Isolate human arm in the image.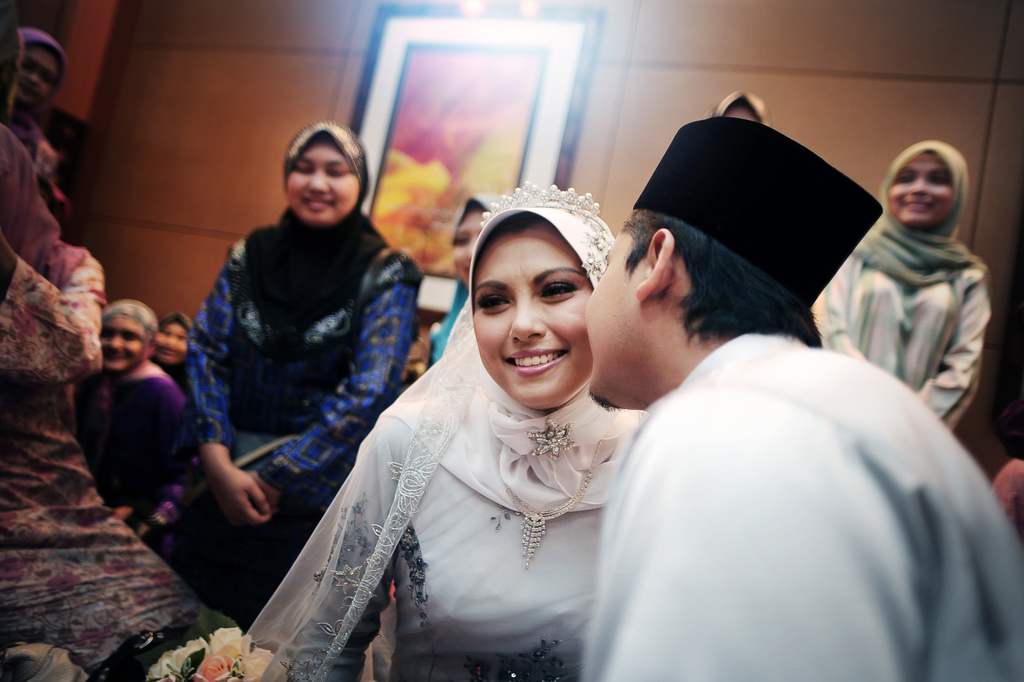
Isolated region: 241,238,430,492.
